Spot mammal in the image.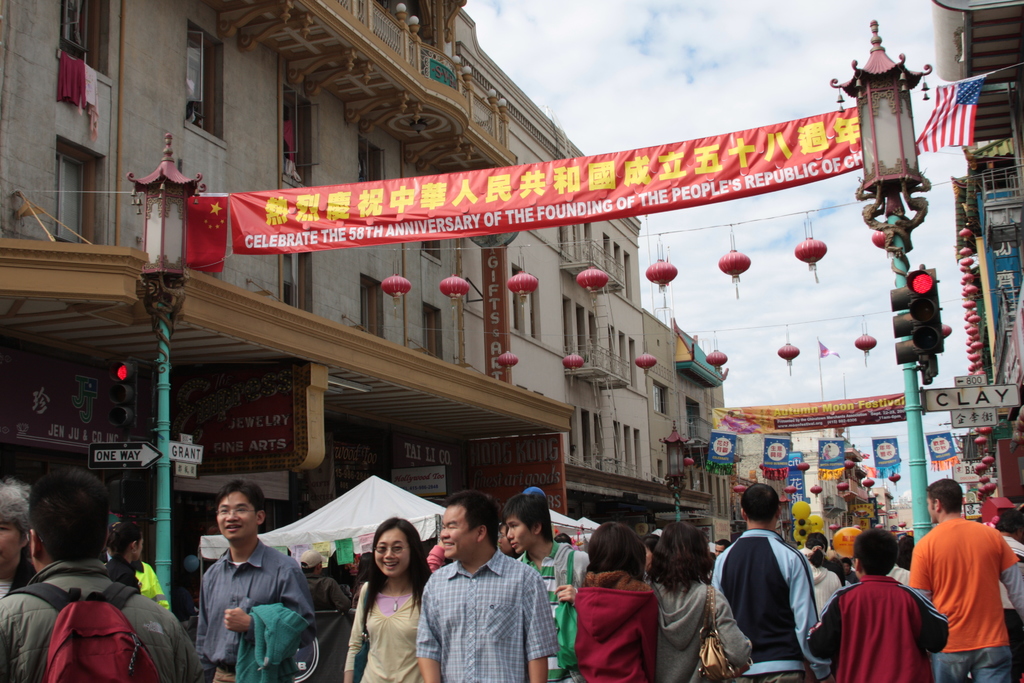
mammal found at <bbox>167, 490, 312, 672</bbox>.
